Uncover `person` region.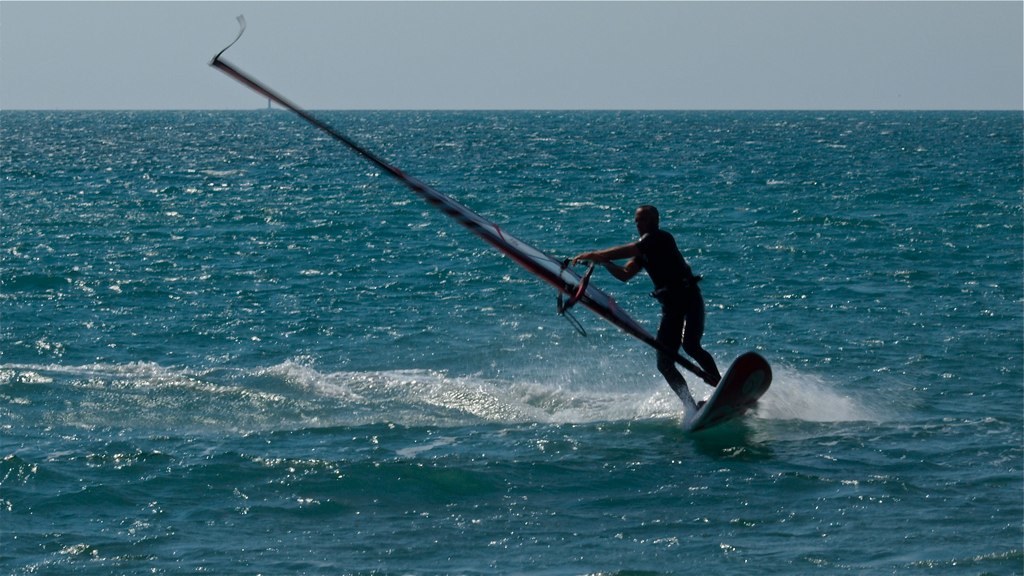
Uncovered: box(609, 192, 722, 415).
